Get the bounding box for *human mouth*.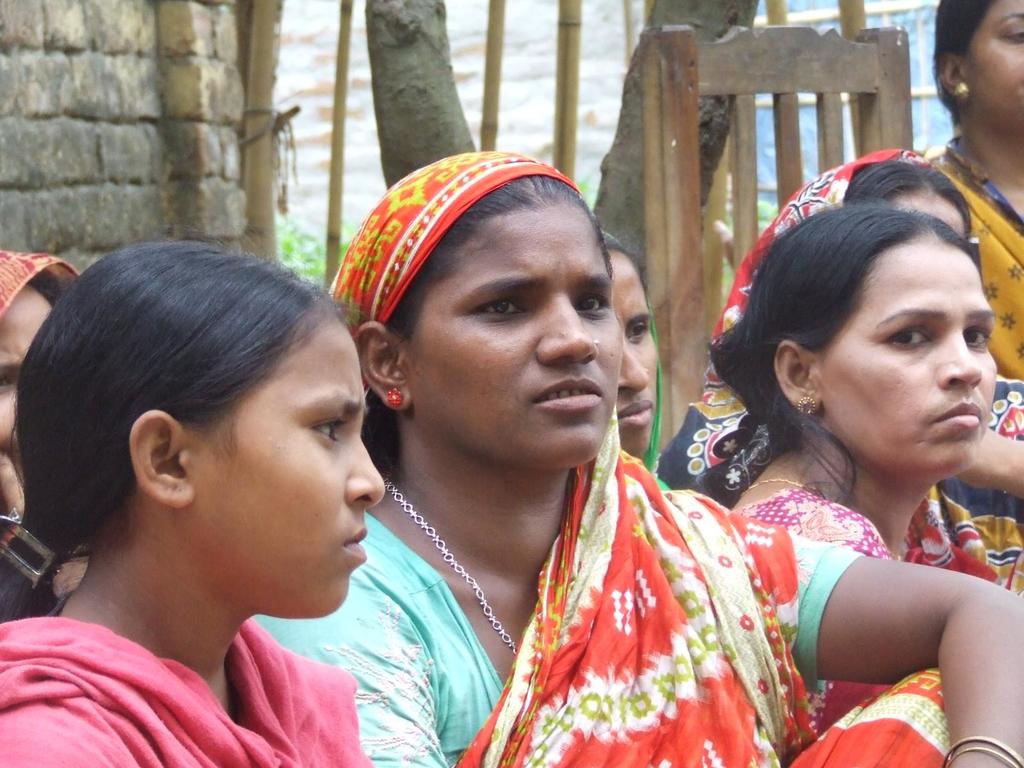
[left=929, top=397, right=984, bottom=428].
